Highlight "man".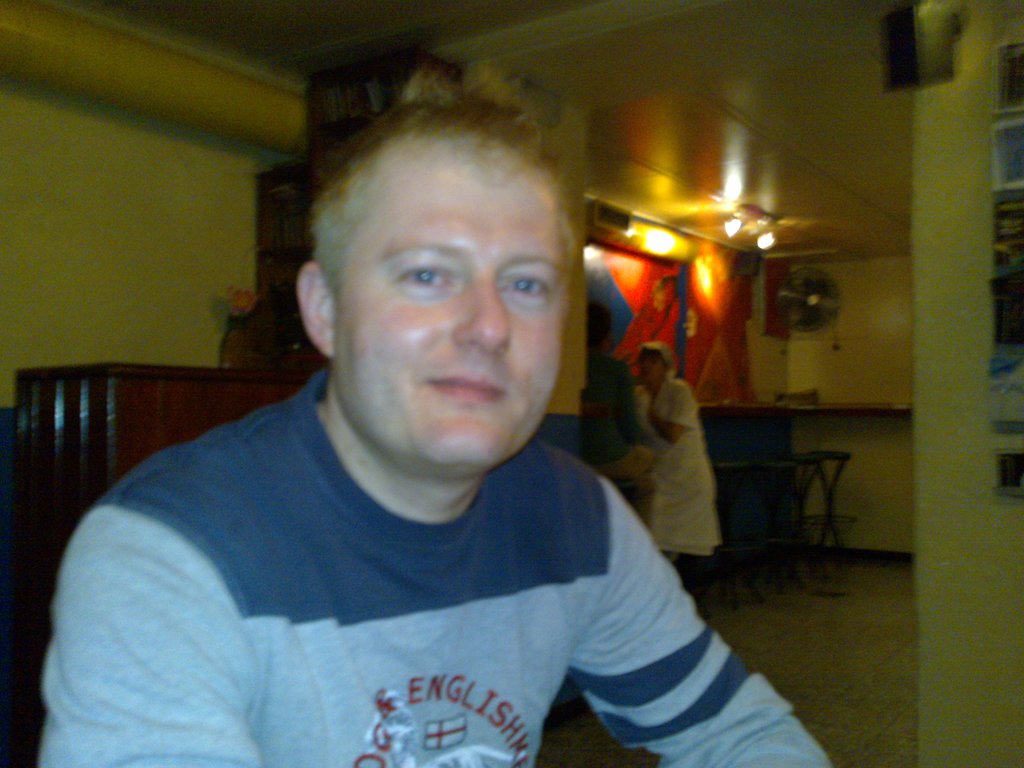
Highlighted region: detection(593, 296, 664, 533).
